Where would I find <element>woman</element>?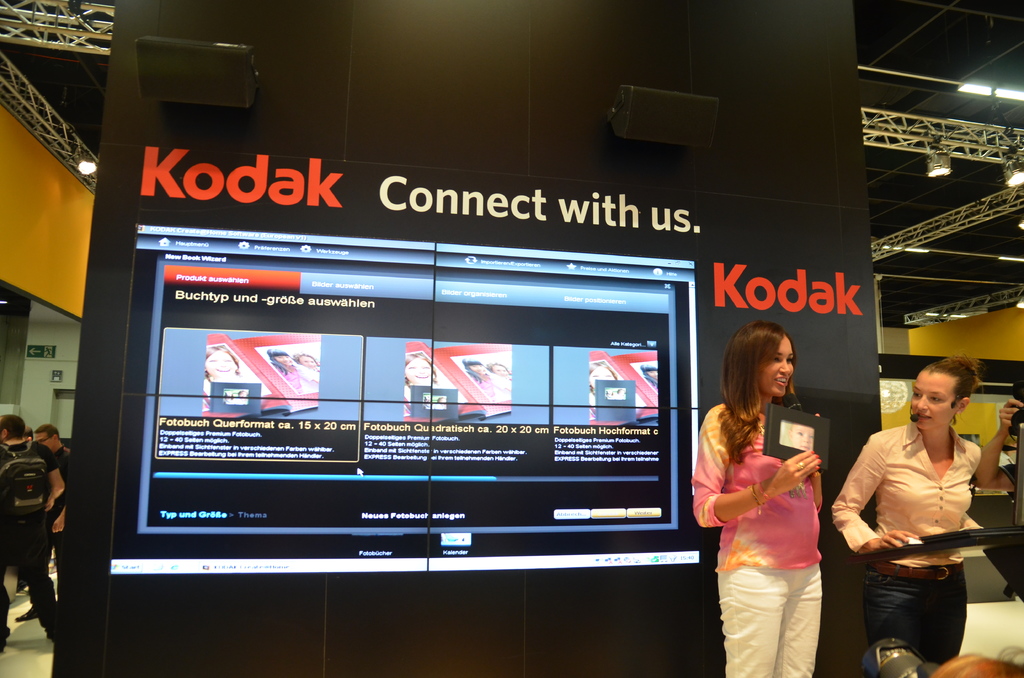
At region(202, 347, 243, 396).
